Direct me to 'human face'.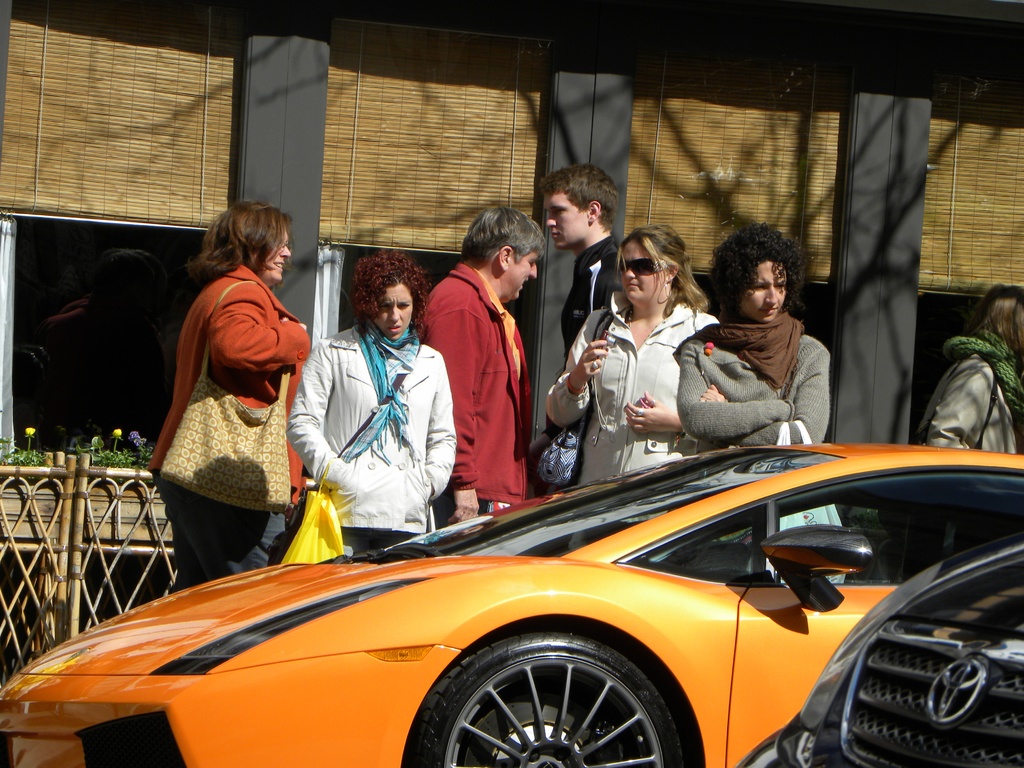
Direction: l=253, t=225, r=290, b=285.
